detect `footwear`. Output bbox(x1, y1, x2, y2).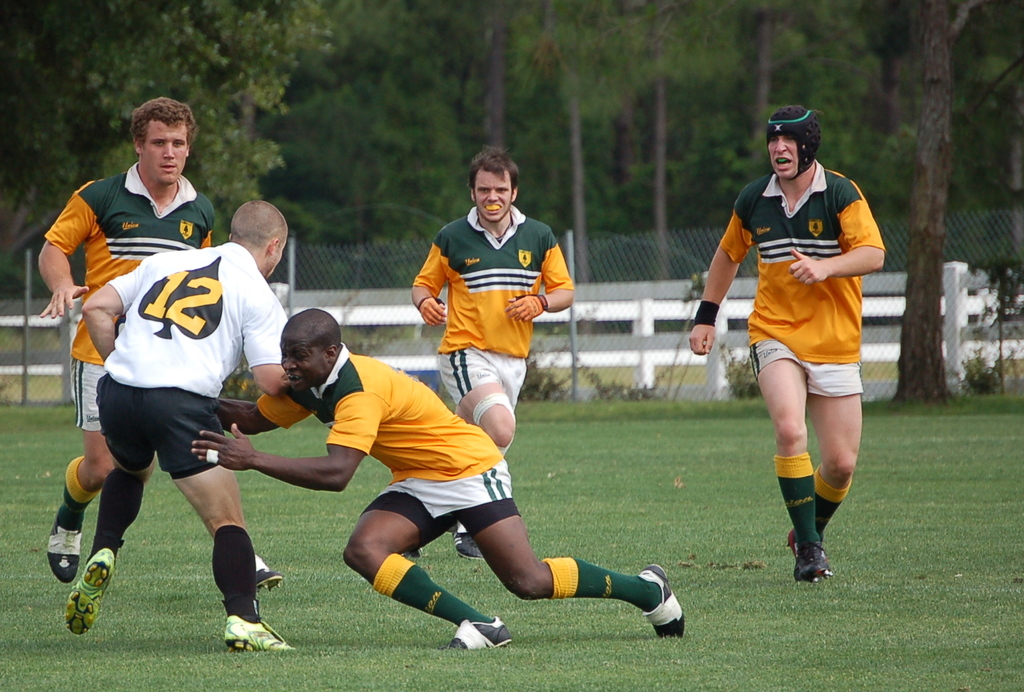
bbox(257, 568, 283, 589).
